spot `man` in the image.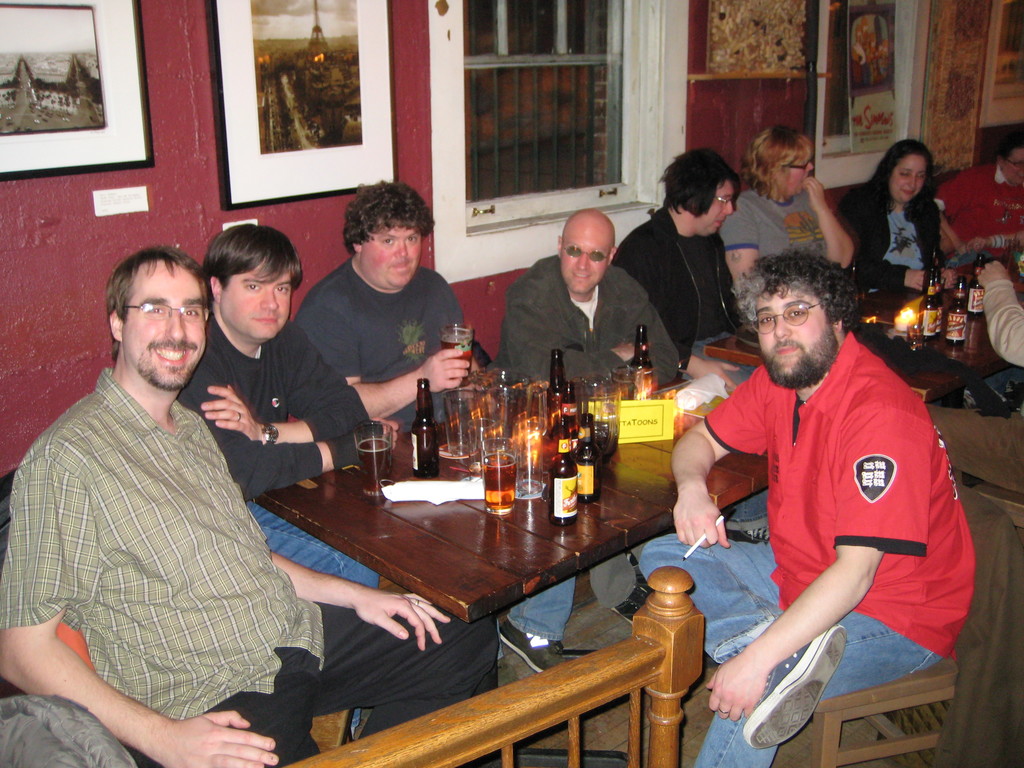
`man` found at x1=0, y1=246, x2=503, y2=766.
